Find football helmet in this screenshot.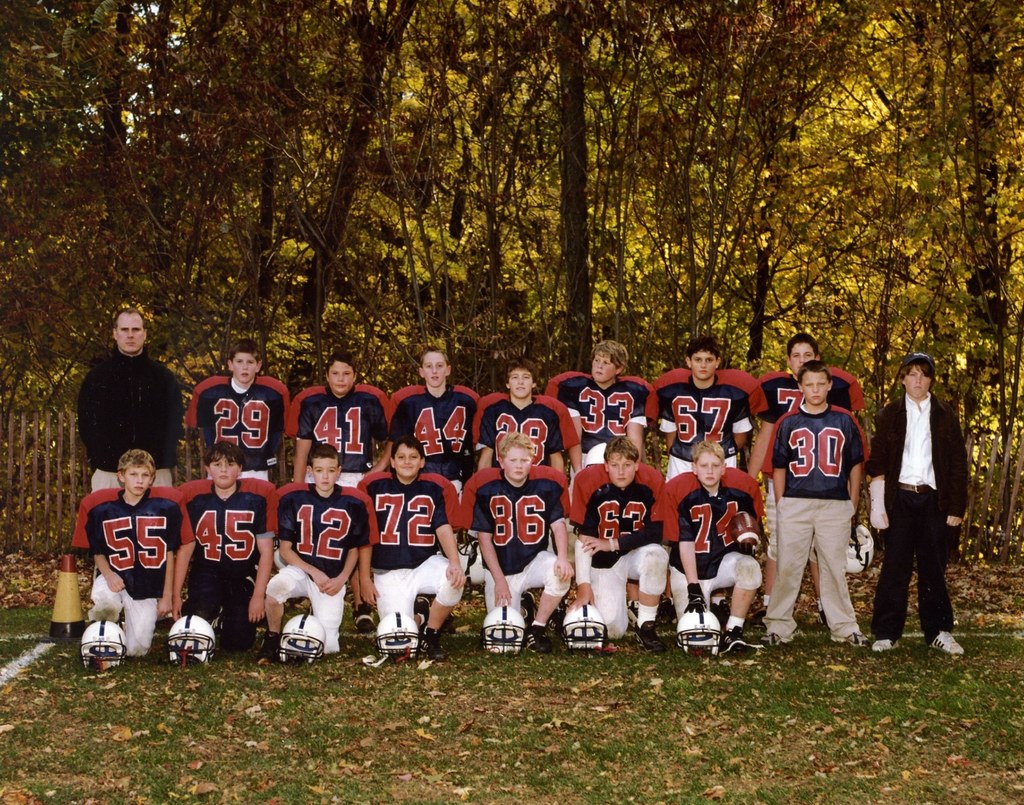
The bounding box for football helmet is 844:518:880:577.
